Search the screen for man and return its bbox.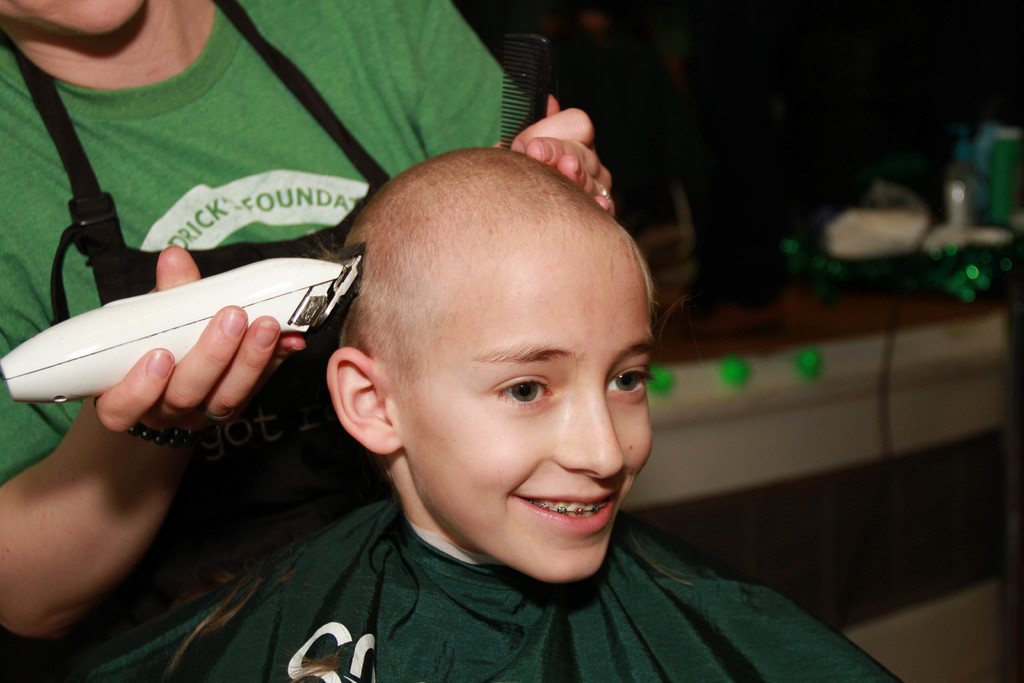
Found: 0 0 628 654.
